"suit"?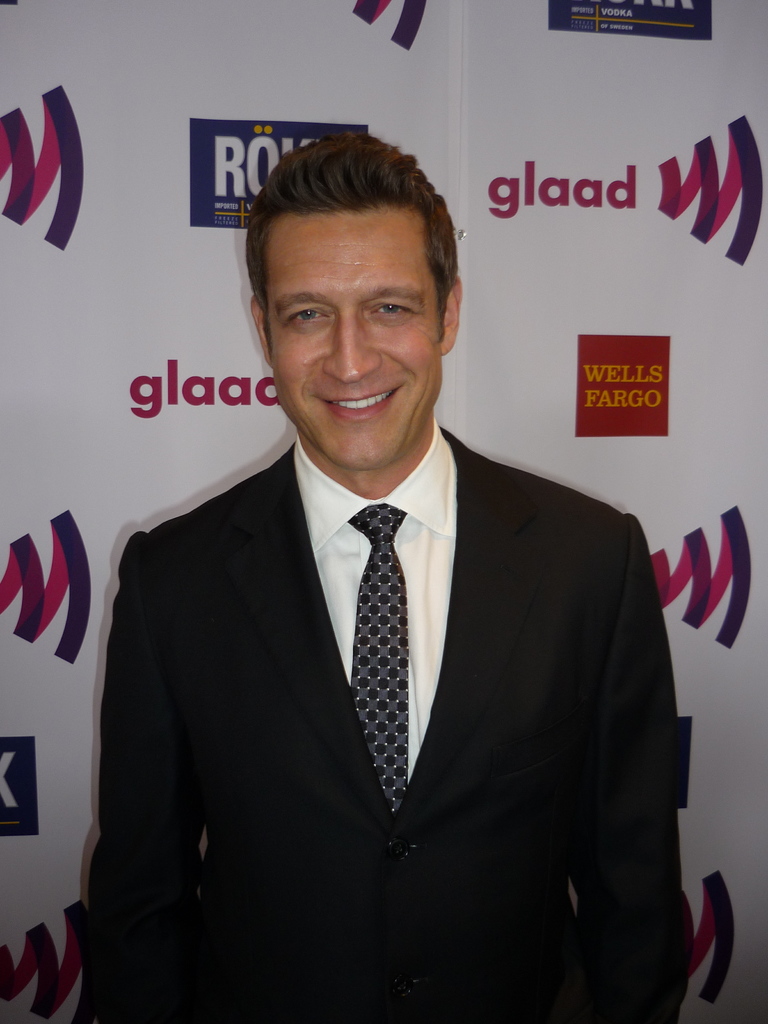
pyautogui.locateOnScreen(118, 328, 684, 999)
